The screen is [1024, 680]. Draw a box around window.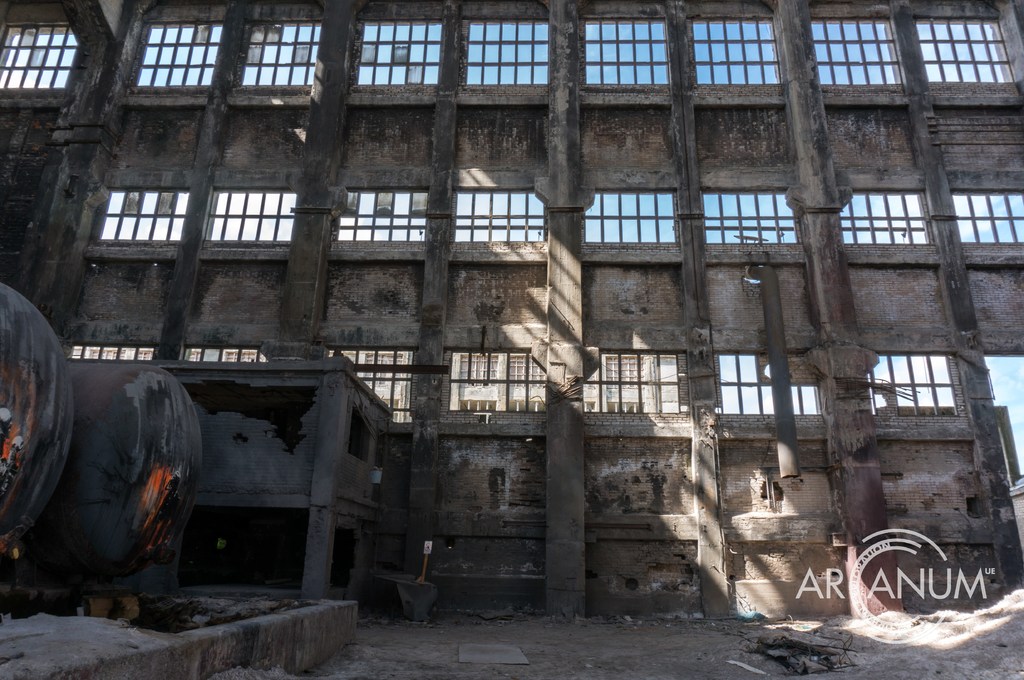
x1=712, y1=355, x2=817, y2=416.
